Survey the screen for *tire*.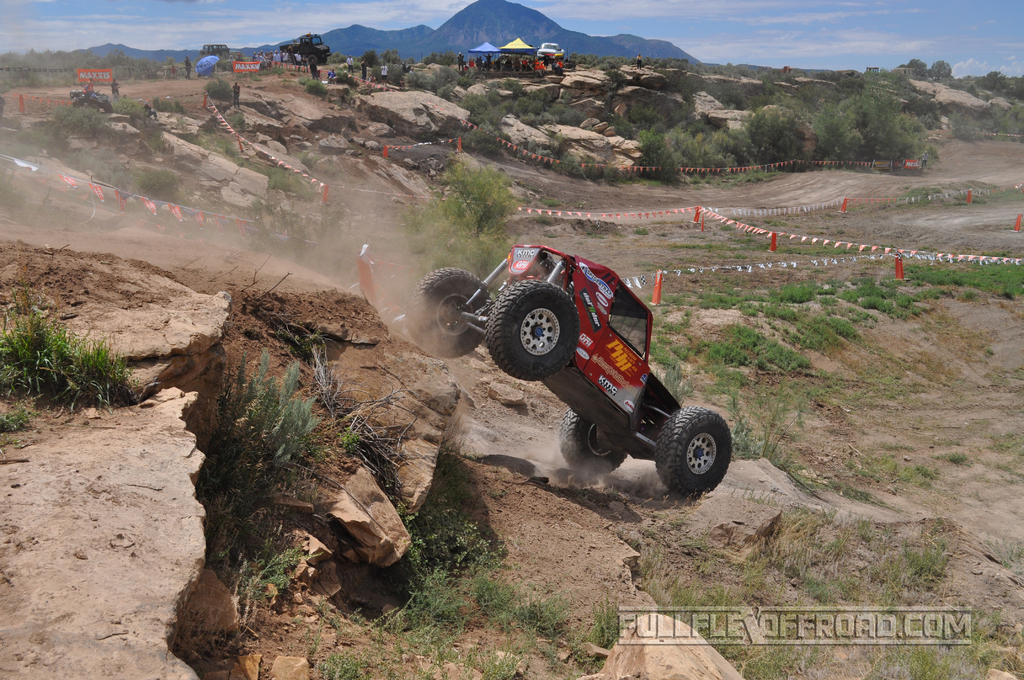
Survey found: bbox=[488, 282, 579, 380].
